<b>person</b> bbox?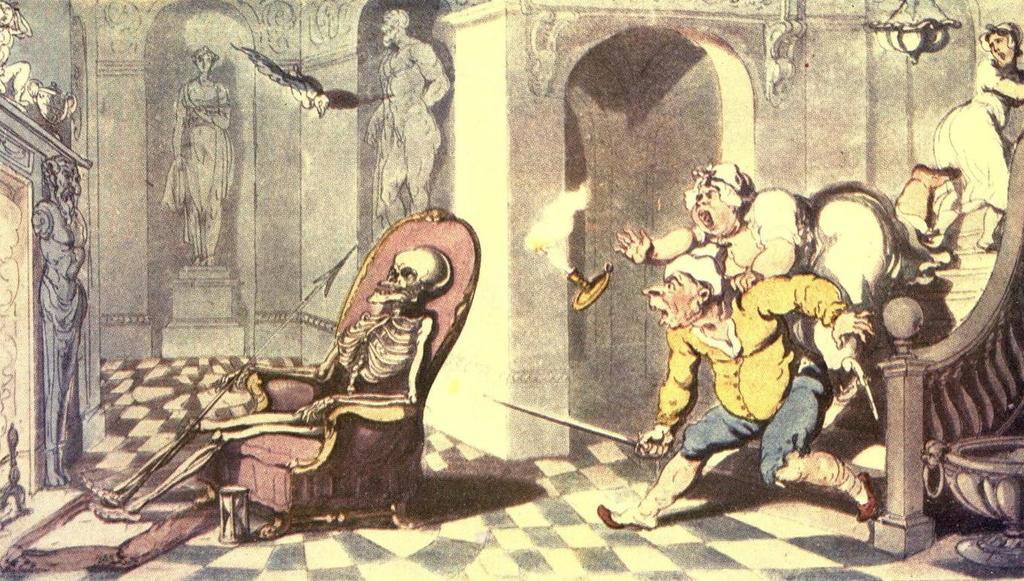
BBox(183, 166, 481, 547)
